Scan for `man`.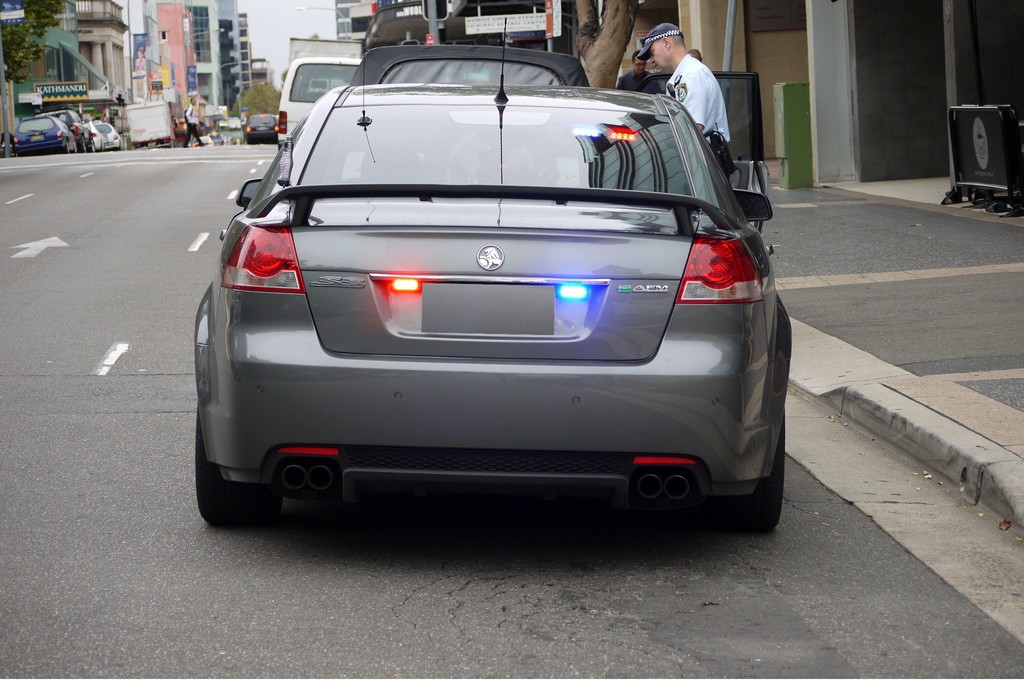
Scan result: (left=635, top=15, right=740, bottom=154).
